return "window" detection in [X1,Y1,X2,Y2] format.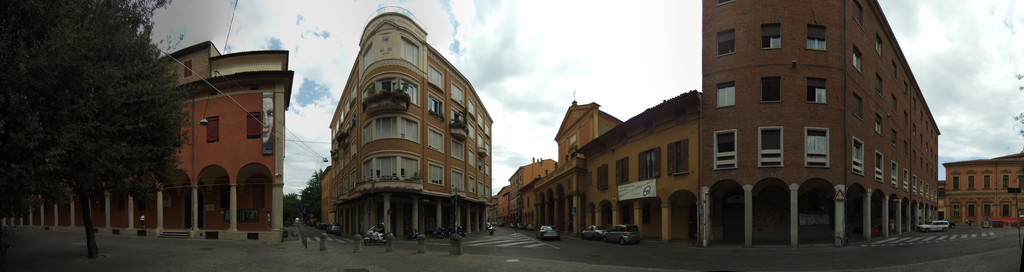
[874,150,887,182].
